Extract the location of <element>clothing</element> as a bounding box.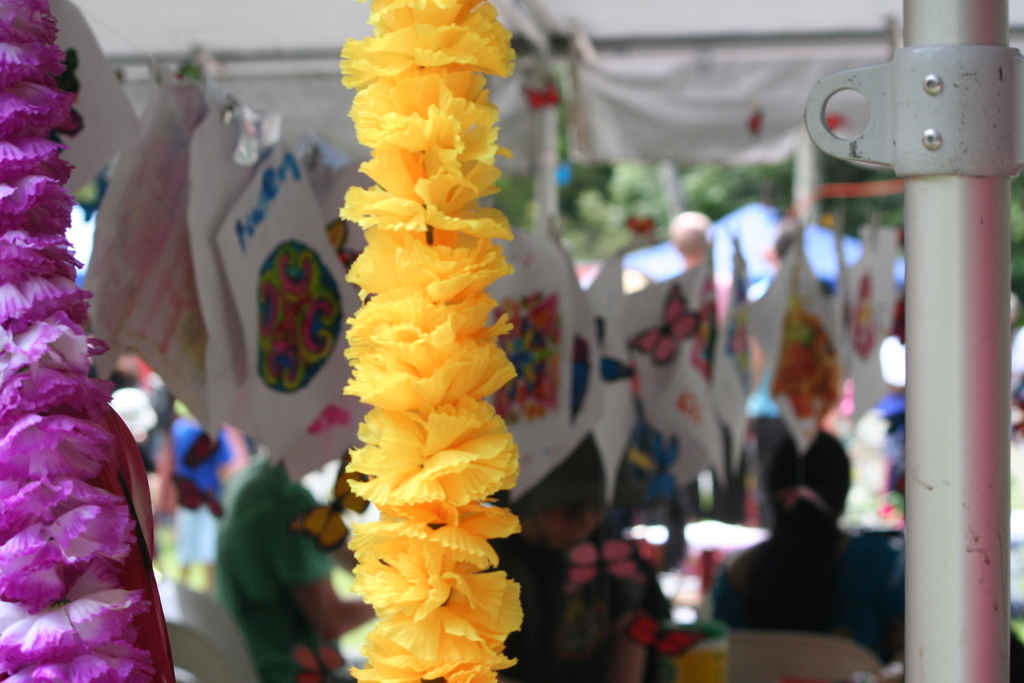
Rect(765, 429, 851, 519).
